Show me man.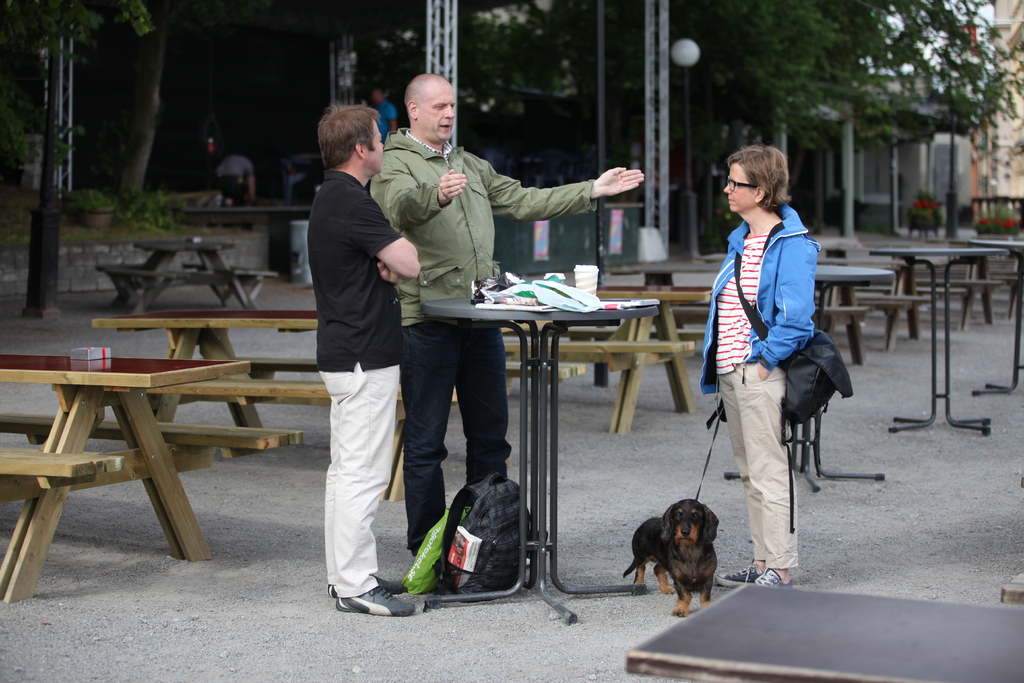
man is here: box(365, 67, 651, 575).
